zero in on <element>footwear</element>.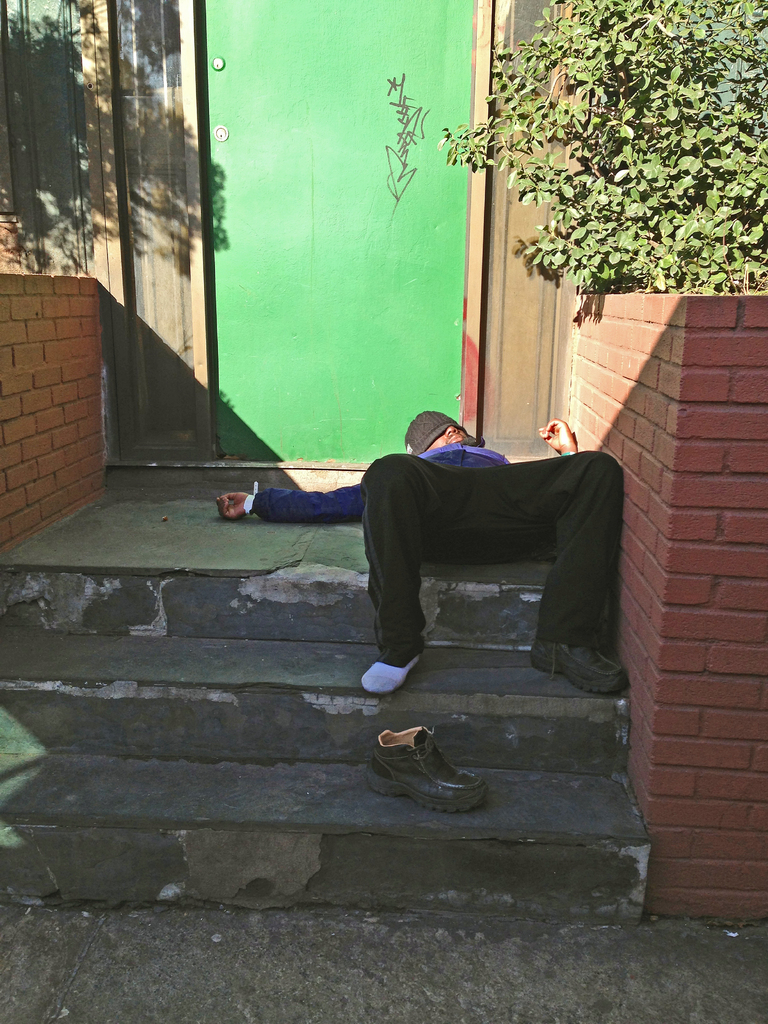
Zeroed in: 371:721:499:814.
